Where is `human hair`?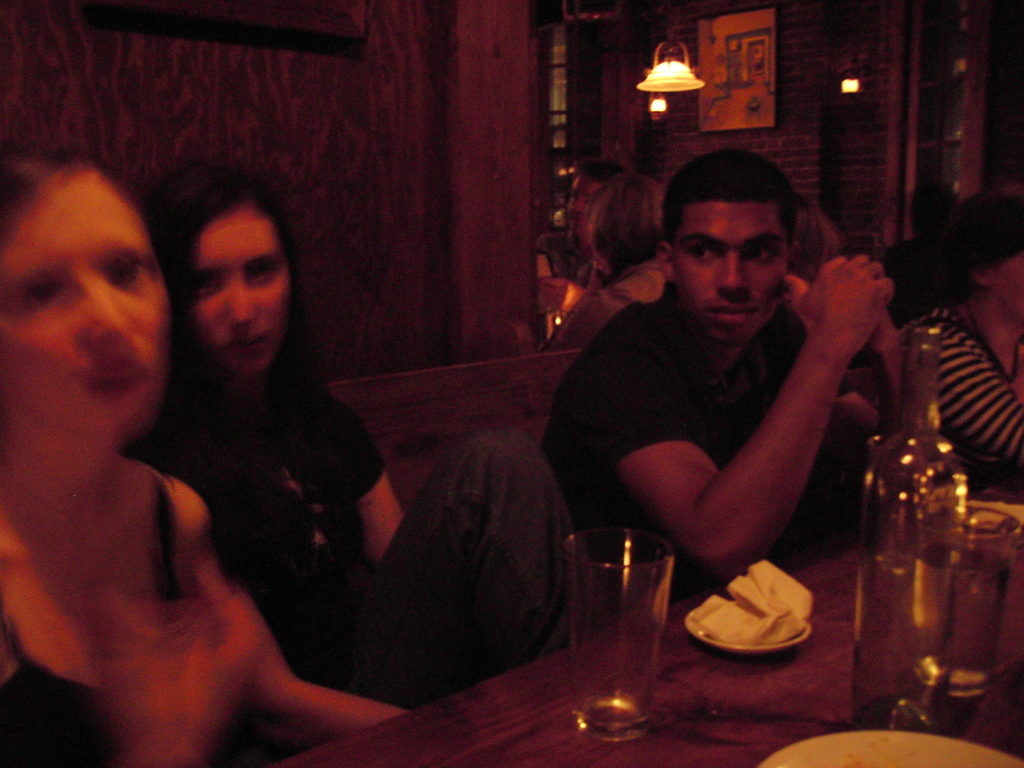
select_region(582, 166, 626, 188).
